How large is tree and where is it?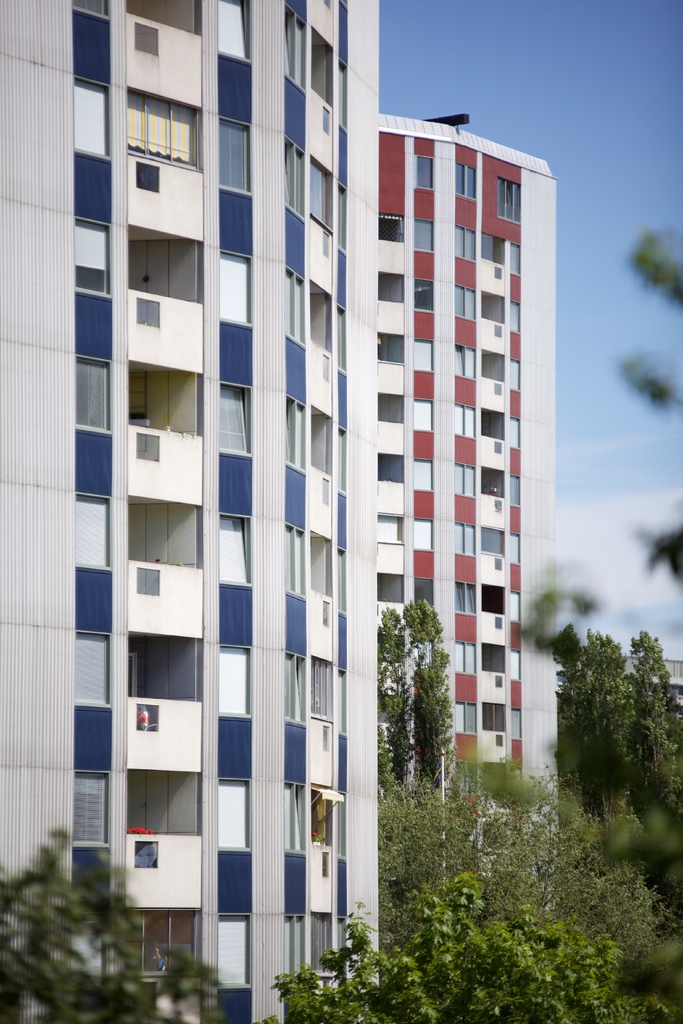
Bounding box: Rect(0, 822, 229, 1023).
